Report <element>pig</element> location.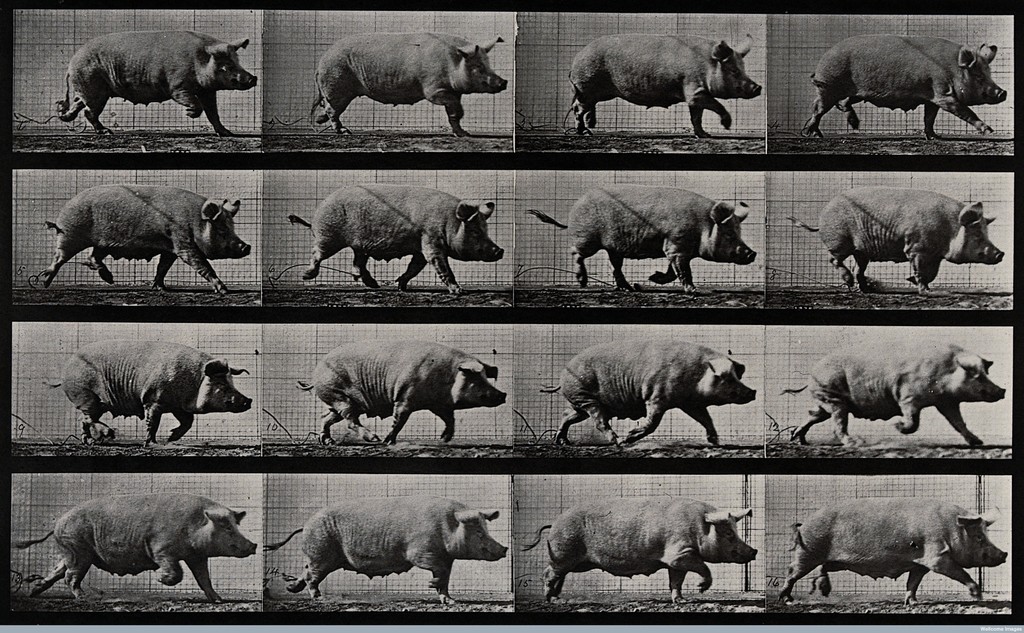
Report: box(804, 32, 1007, 138).
